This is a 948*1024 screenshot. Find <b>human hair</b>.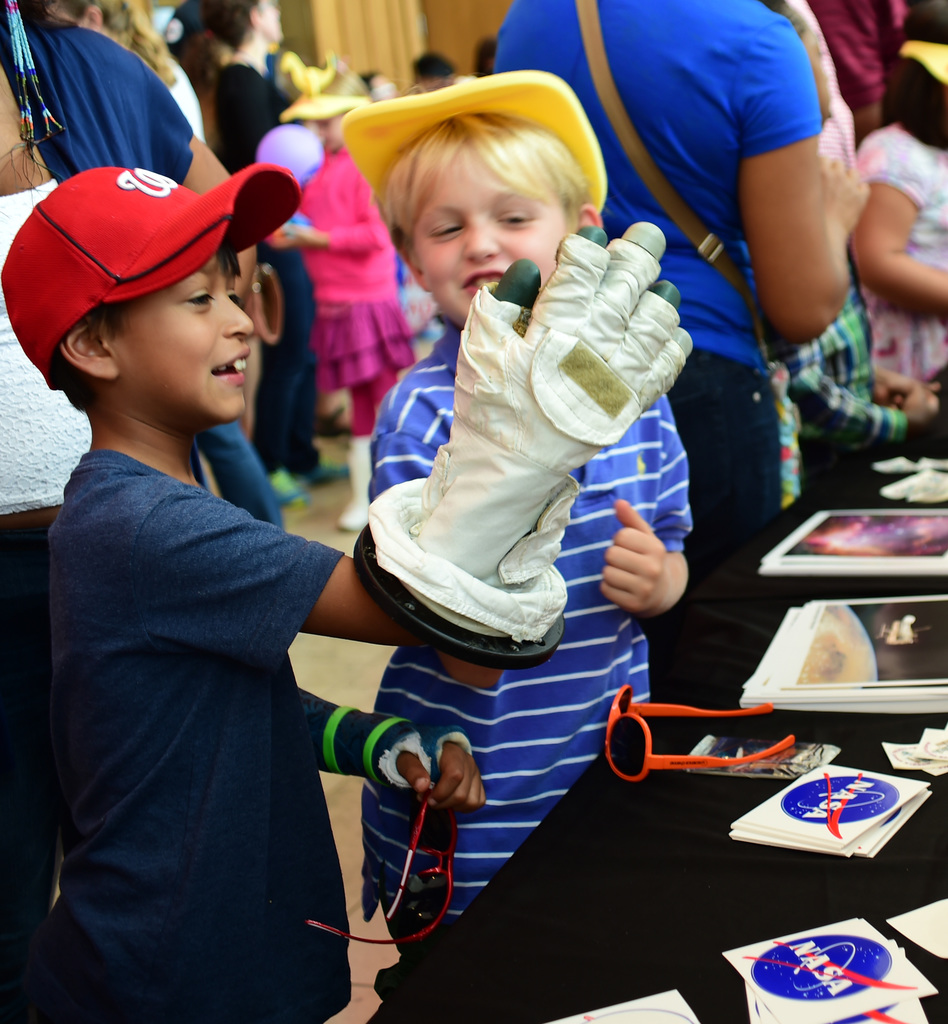
Bounding box: <region>318, 67, 367, 99</region>.
